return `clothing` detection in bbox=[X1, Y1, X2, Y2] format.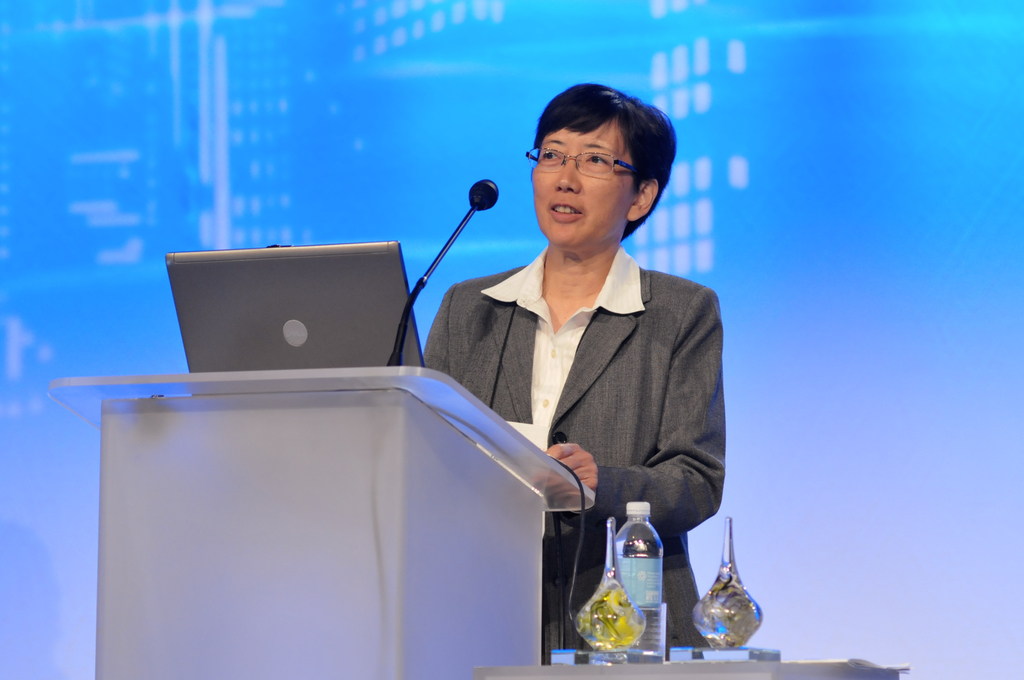
bbox=[435, 207, 735, 599].
